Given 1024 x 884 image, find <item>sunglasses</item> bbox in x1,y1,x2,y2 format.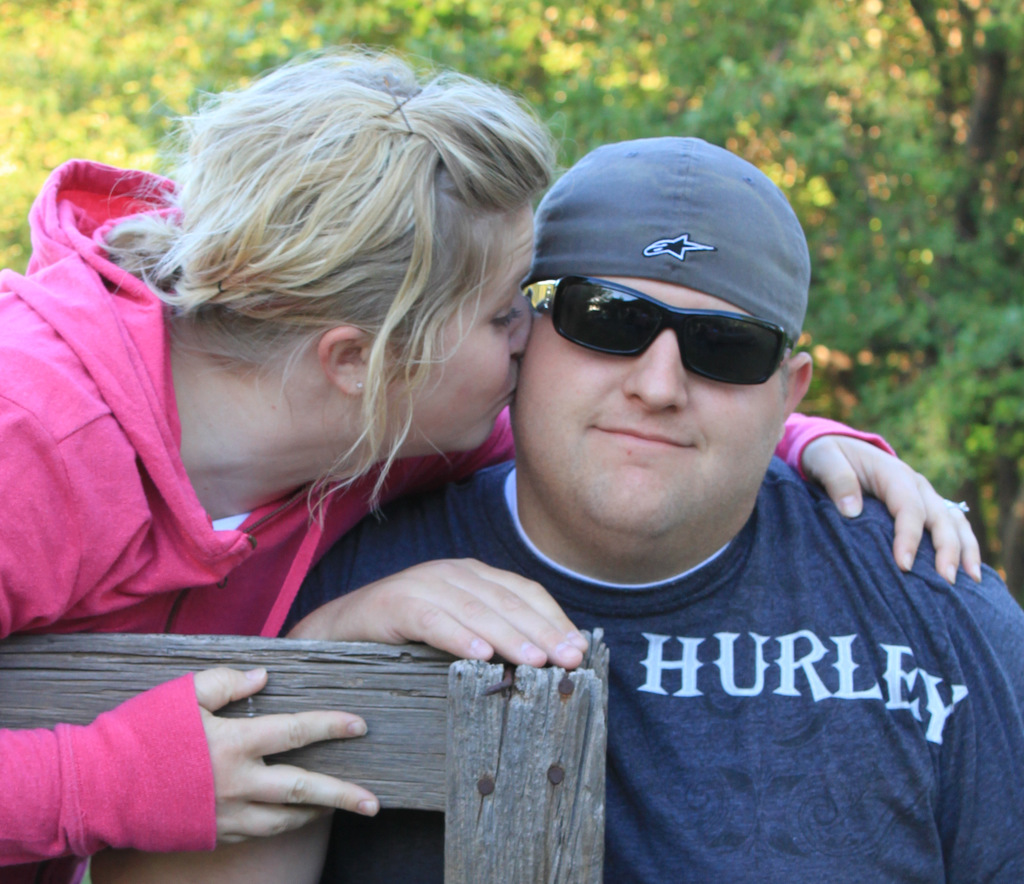
518,275,790,388.
